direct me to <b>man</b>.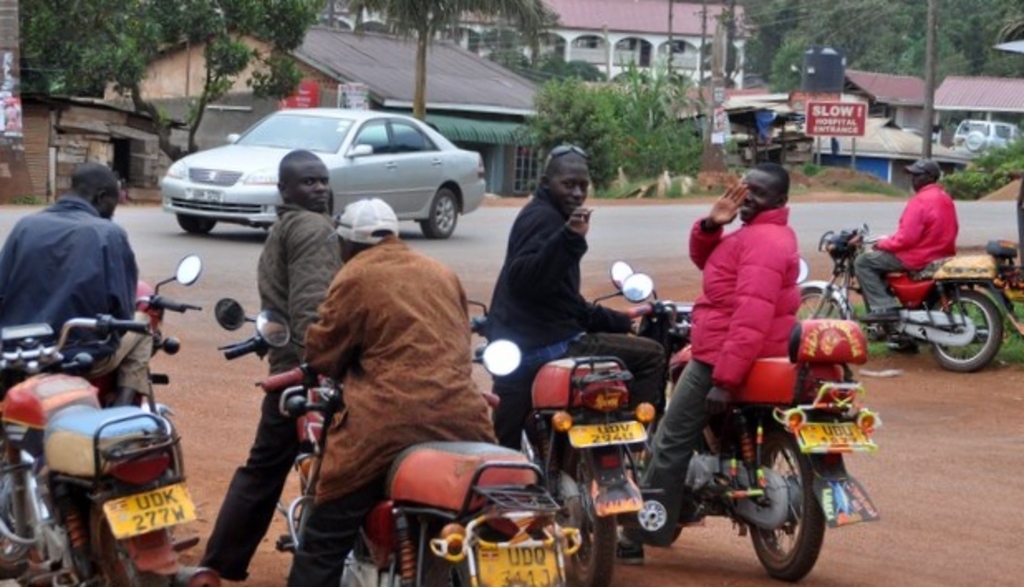
Direction: box(482, 149, 669, 446).
